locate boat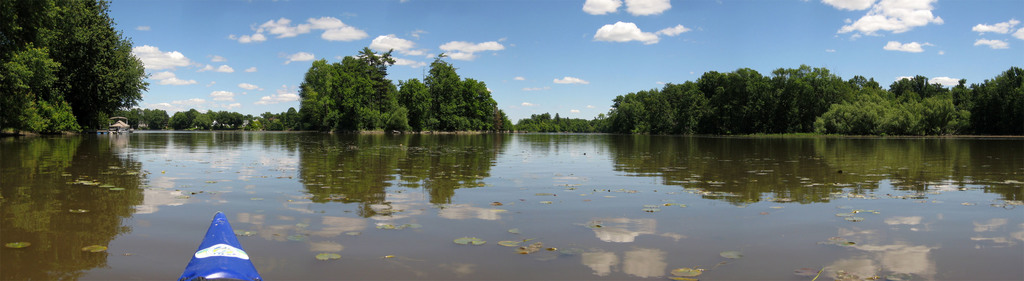
<bbox>173, 216, 243, 278</bbox>
